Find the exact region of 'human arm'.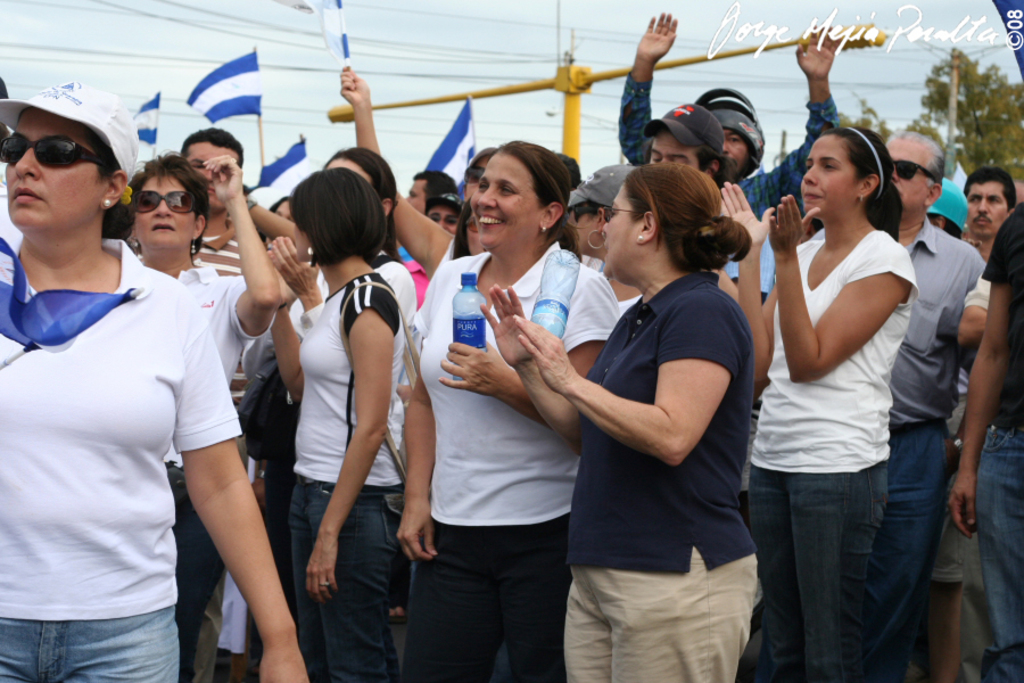
Exact region: x1=480 y1=281 x2=581 y2=455.
